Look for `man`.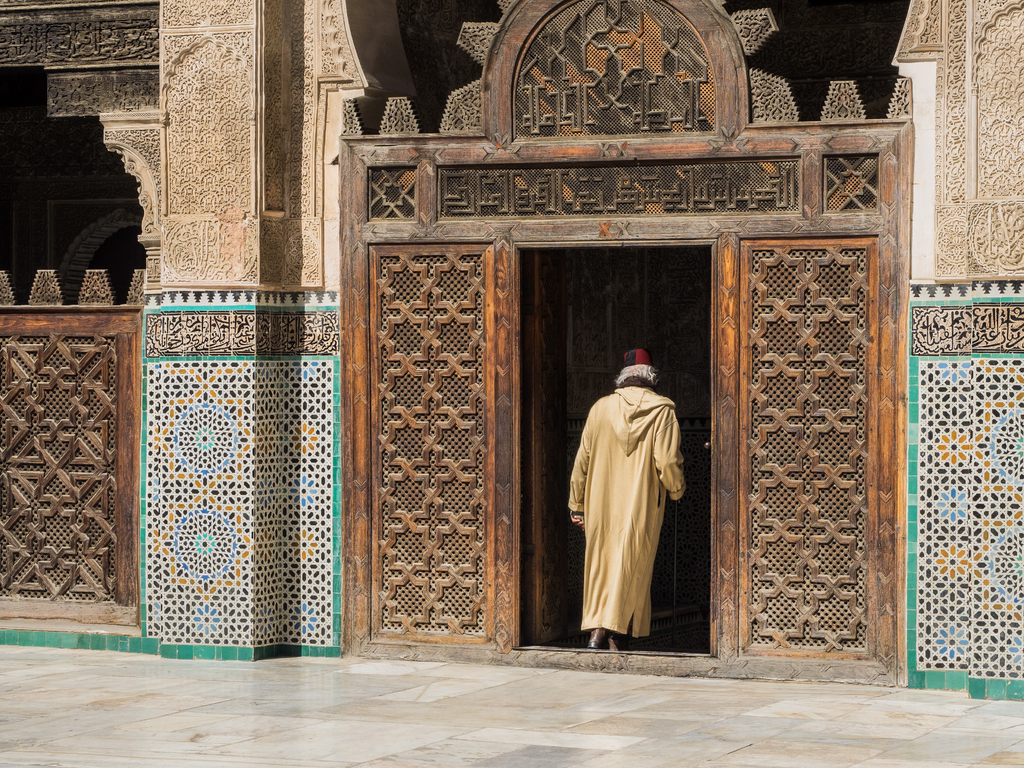
Found: x1=559, y1=348, x2=689, y2=654.
